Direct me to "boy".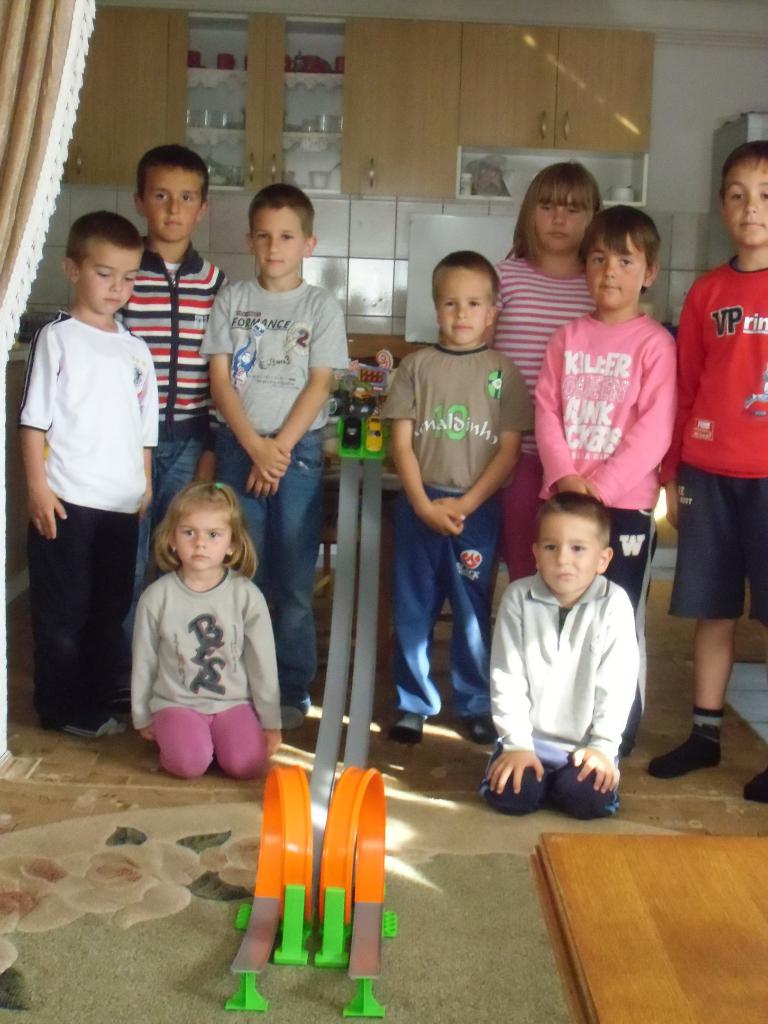
Direction: 19, 211, 156, 737.
